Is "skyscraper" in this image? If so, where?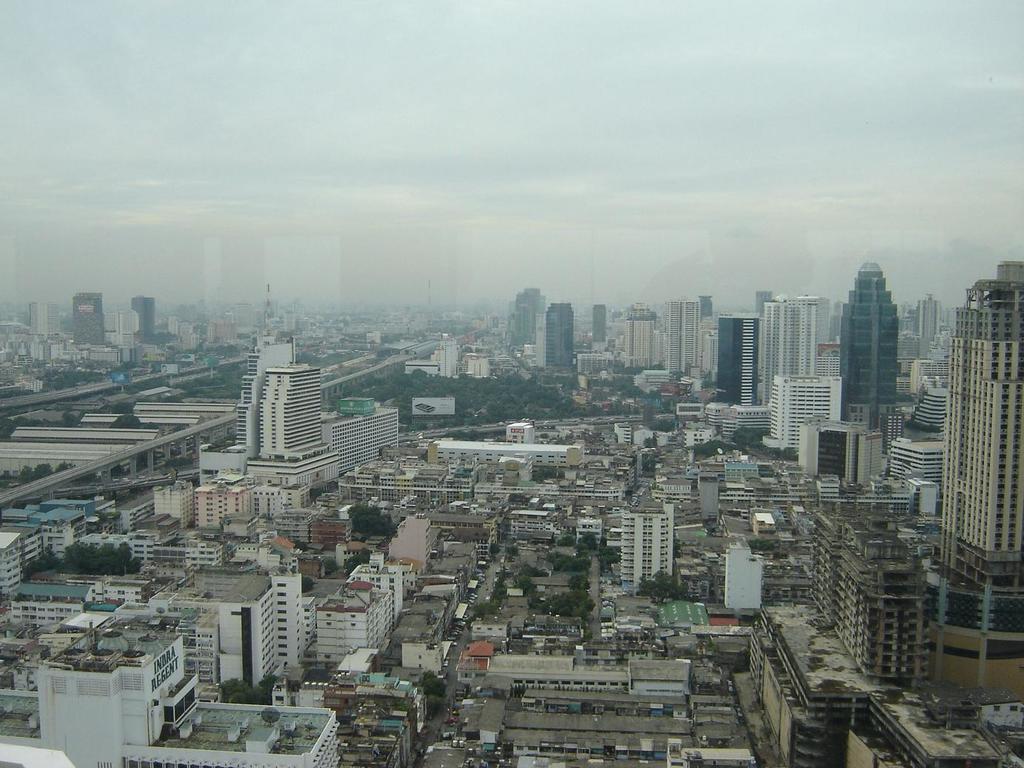
Yes, at locate(620, 304, 665, 366).
